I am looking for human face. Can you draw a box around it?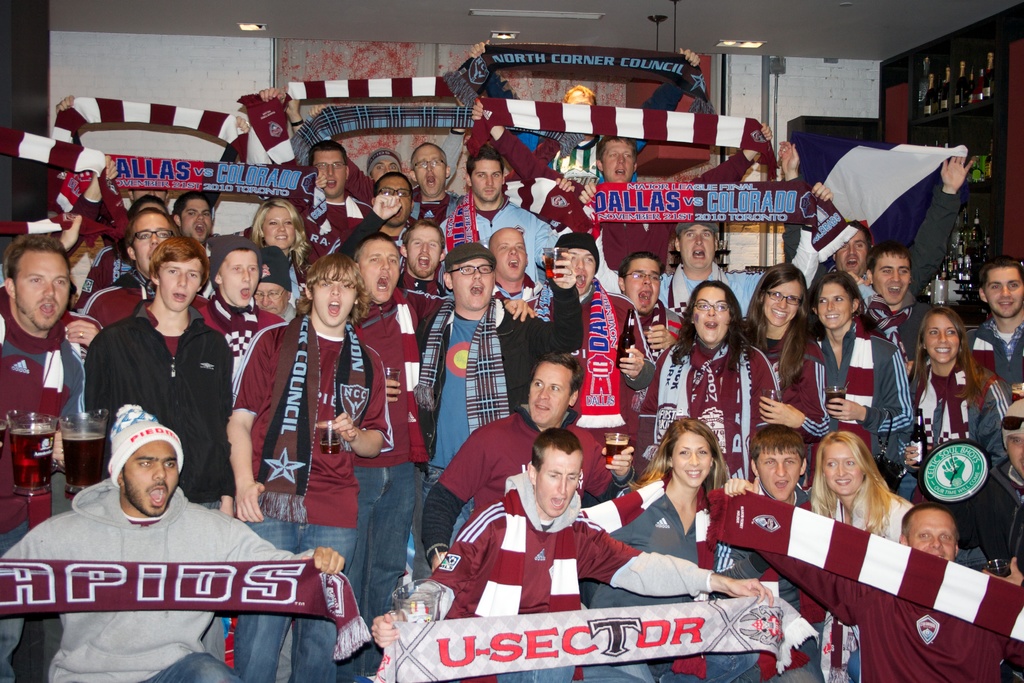
Sure, the bounding box is box(923, 309, 963, 366).
